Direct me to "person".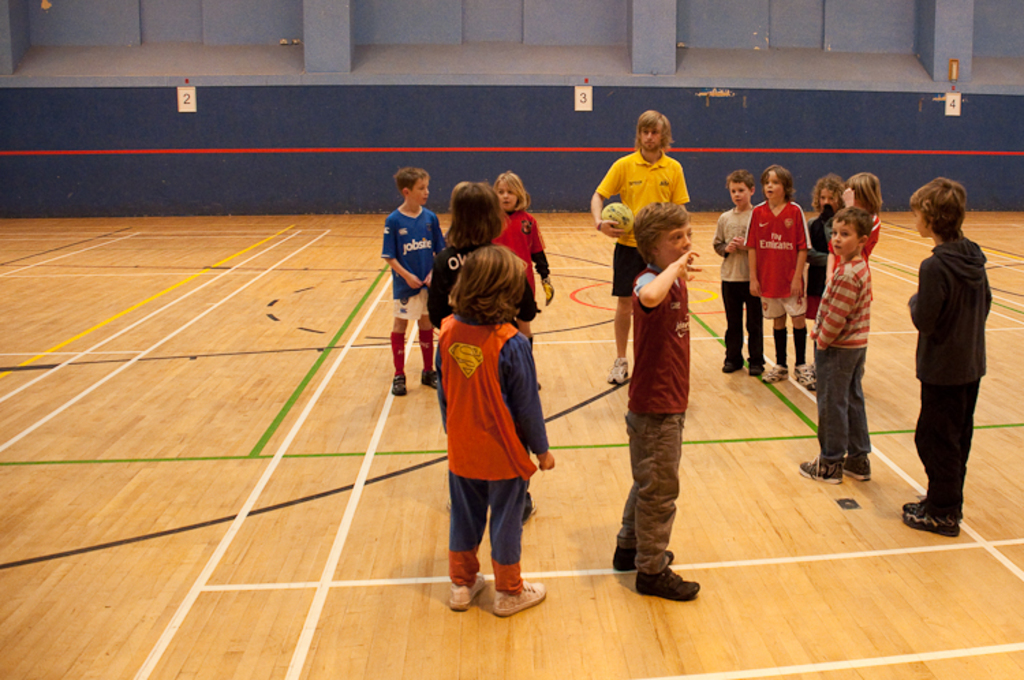
Direction: 799 205 871 489.
